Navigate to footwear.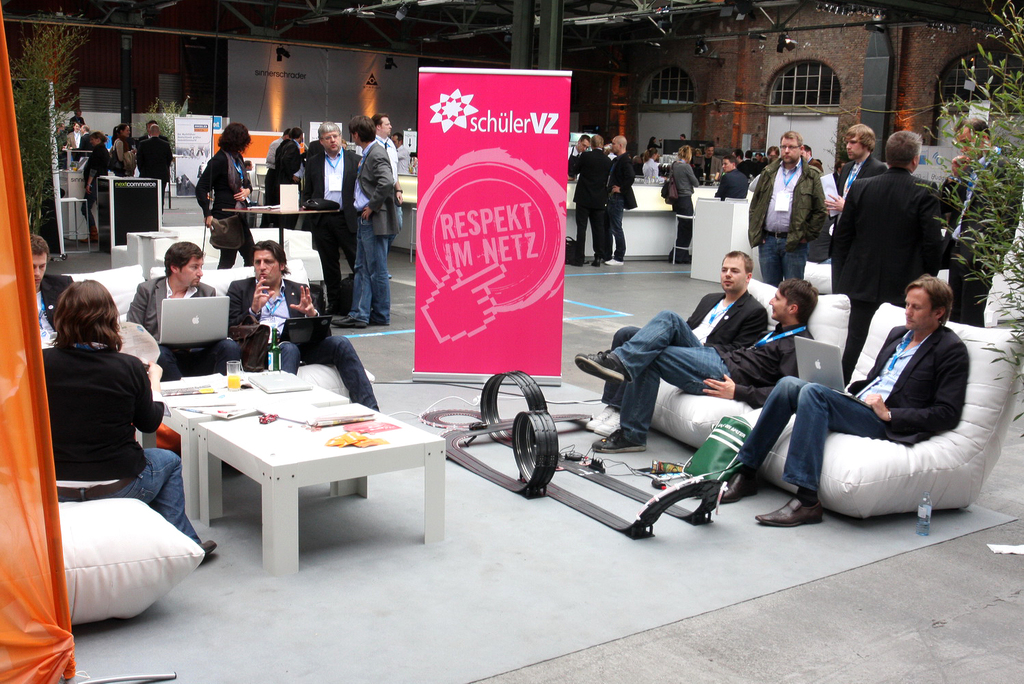
Navigation target: left=586, top=405, right=612, bottom=430.
